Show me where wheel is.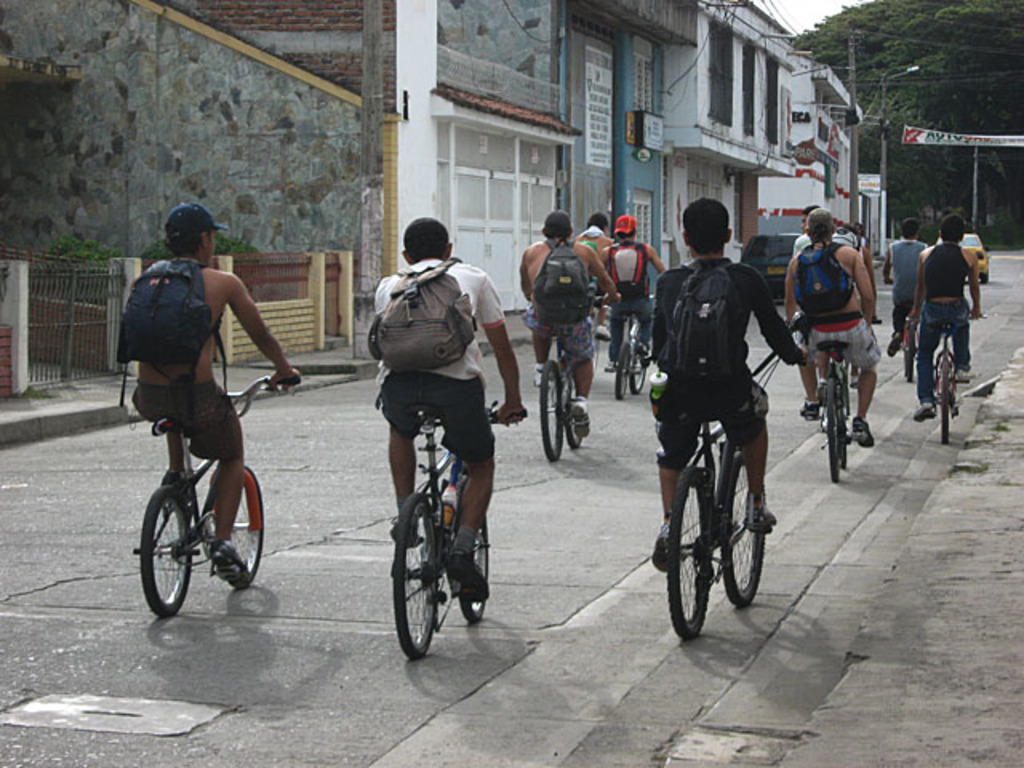
wheel is at crop(618, 339, 627, 400).
